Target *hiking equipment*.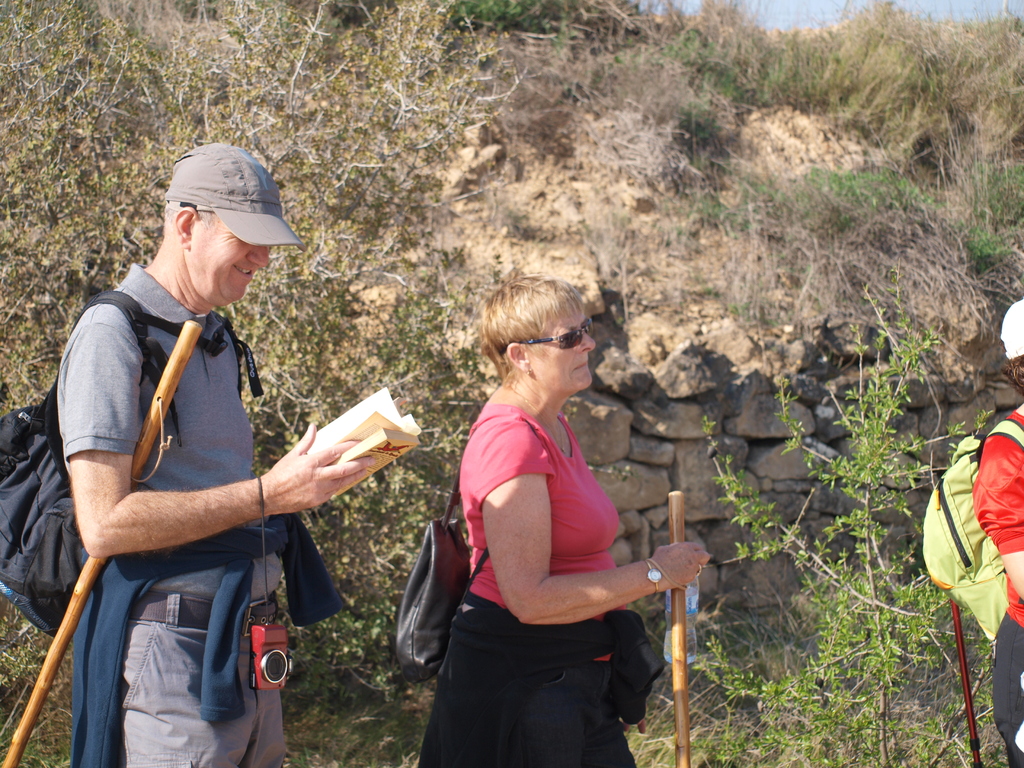
Target region: <region>1, 321, 199, 767</region>.
